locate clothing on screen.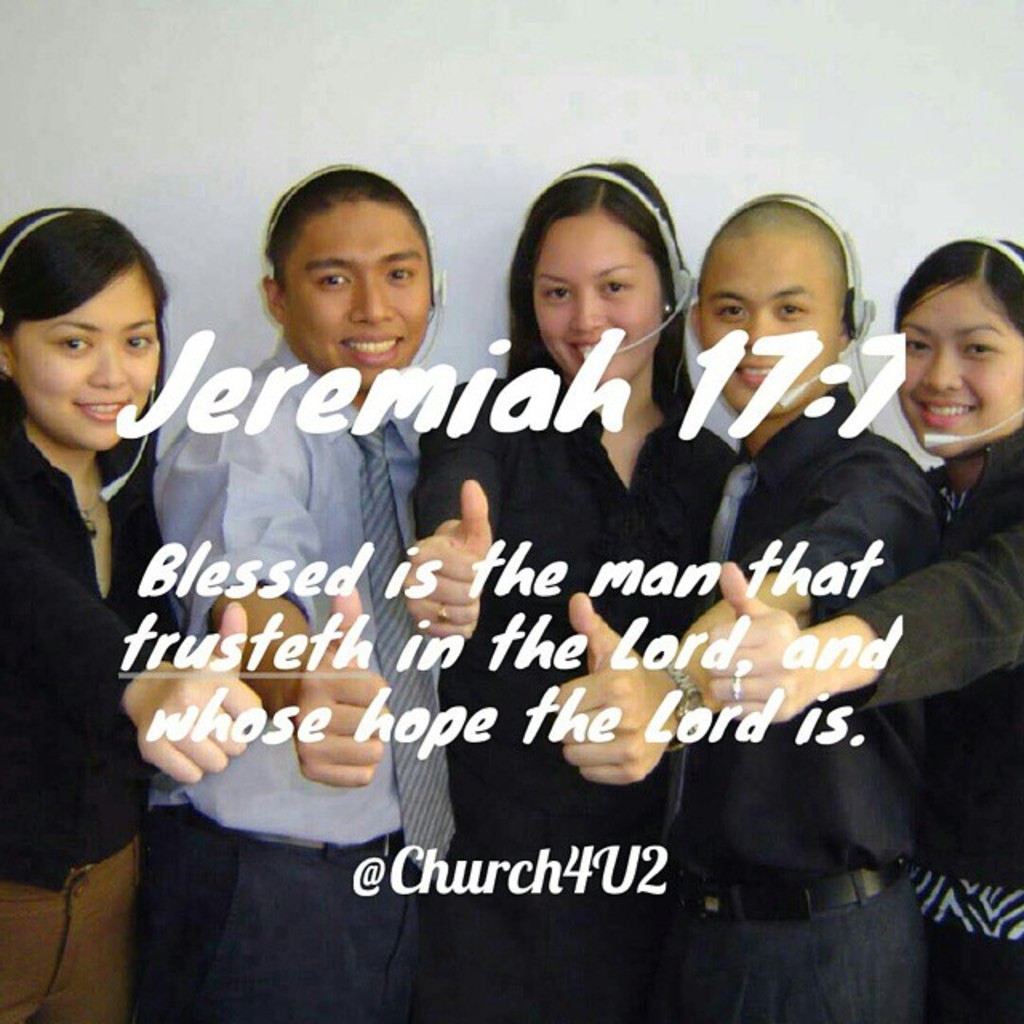
On screen at 662/406/918/1016.
